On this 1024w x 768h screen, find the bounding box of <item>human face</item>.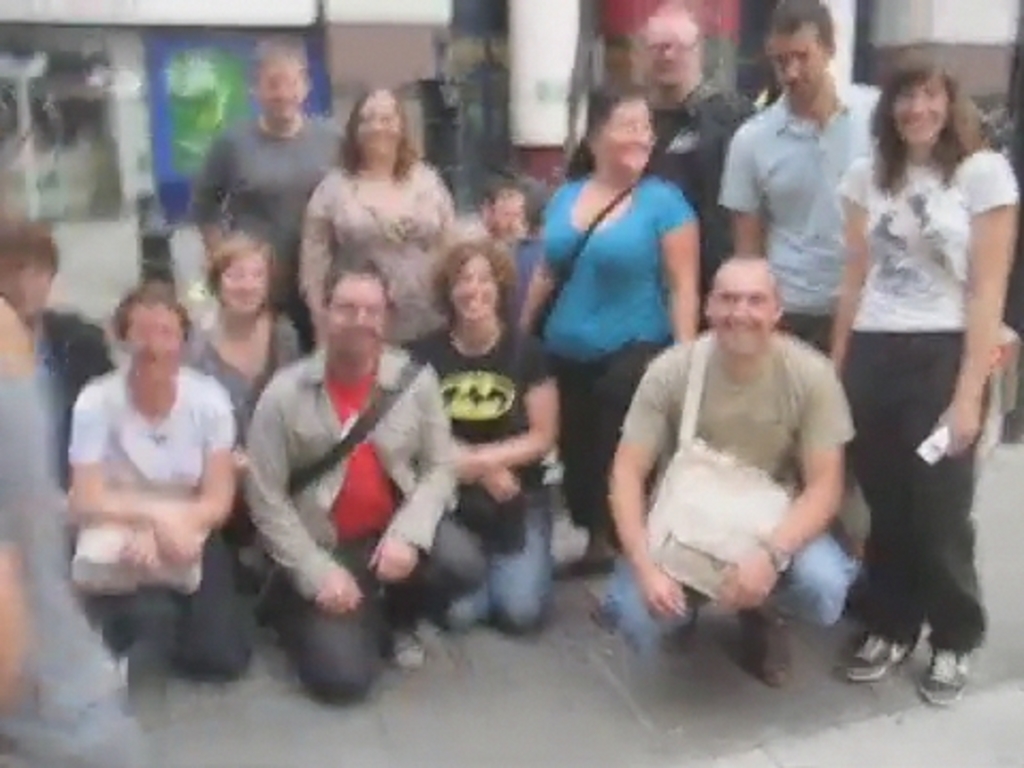
Bounding box: (left=324, top=277, right=386, bottom=352).
